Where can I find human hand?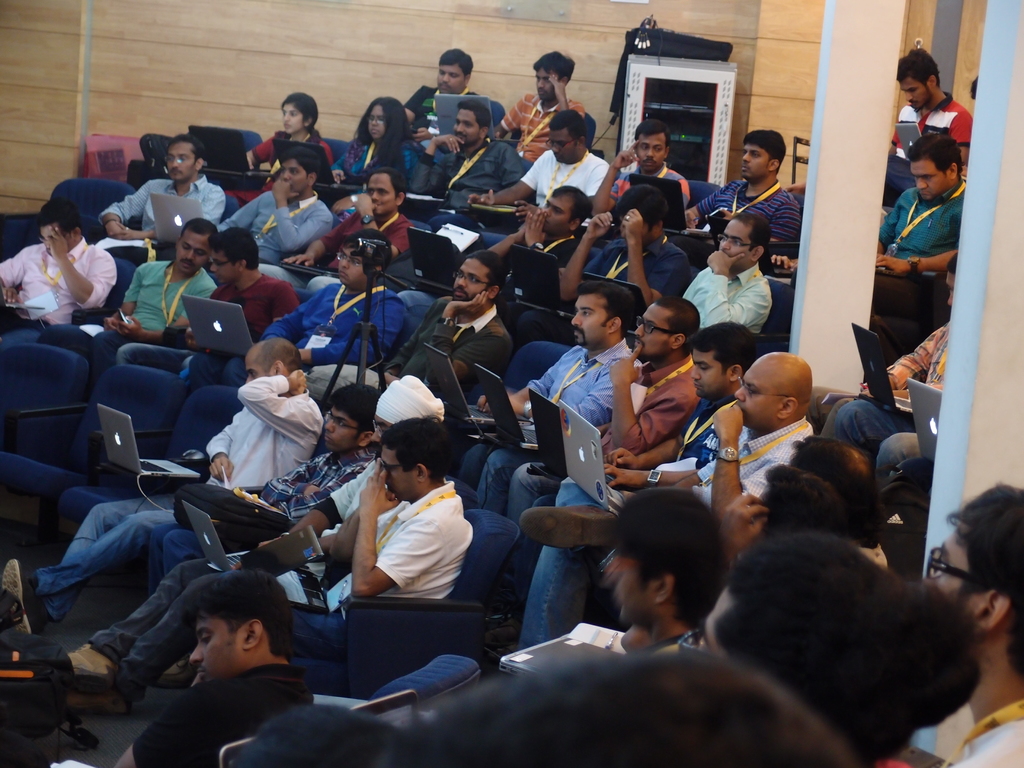
You can find it at rect(205, 452, 235, 483).
